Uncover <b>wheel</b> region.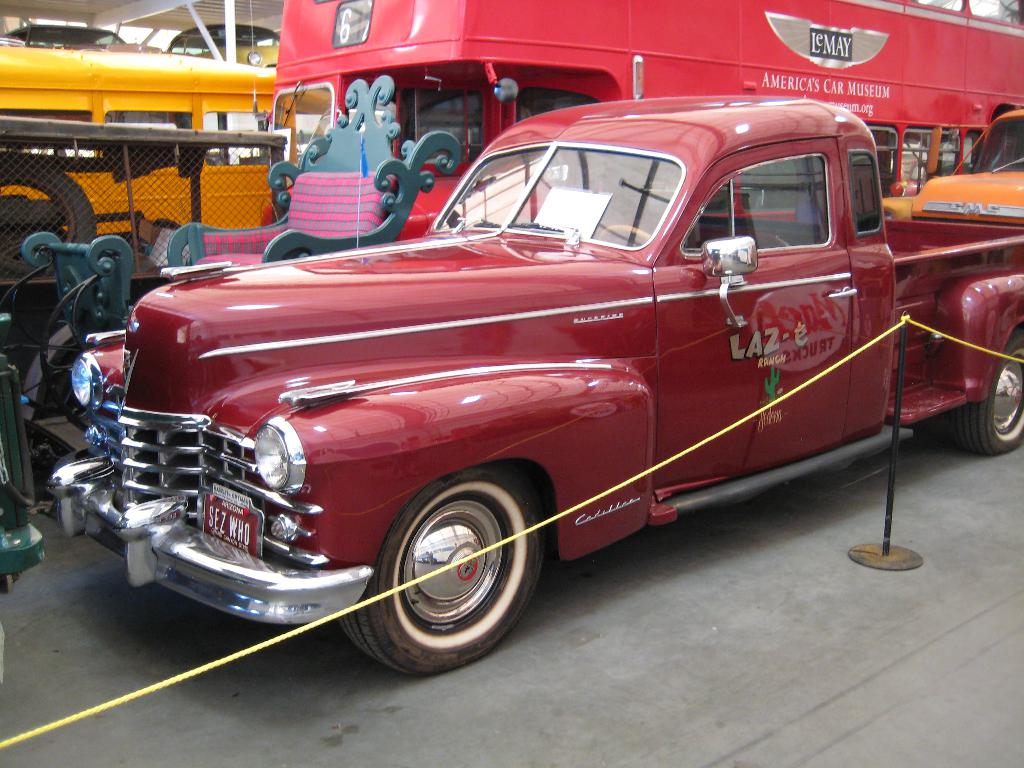
Uncovered: 363,483,535,663.
